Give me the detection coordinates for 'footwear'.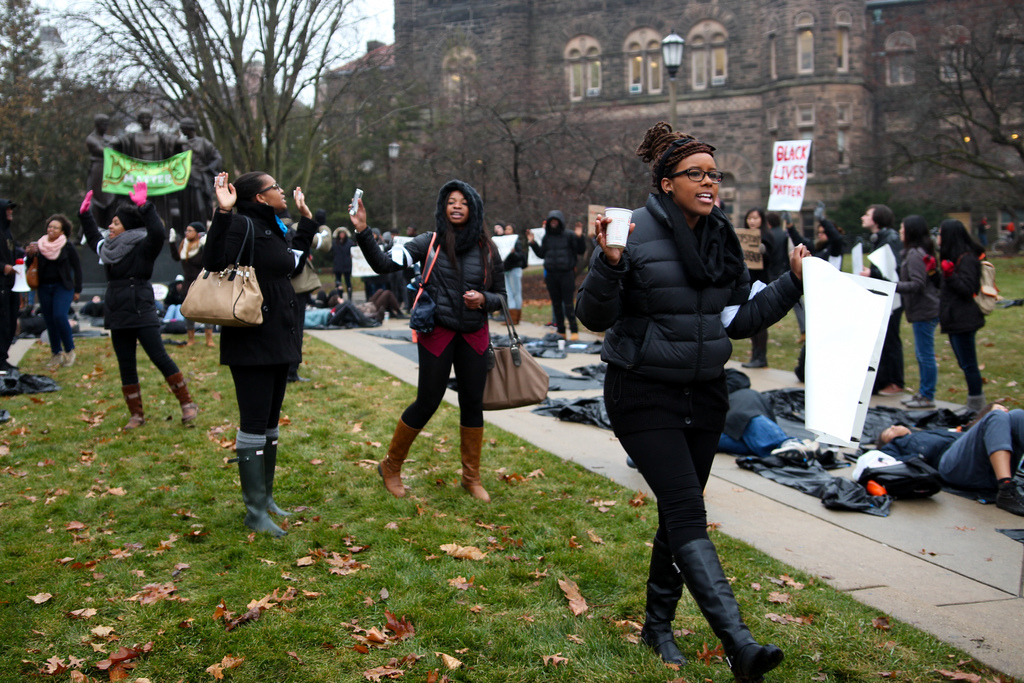
227/449/286/537.
